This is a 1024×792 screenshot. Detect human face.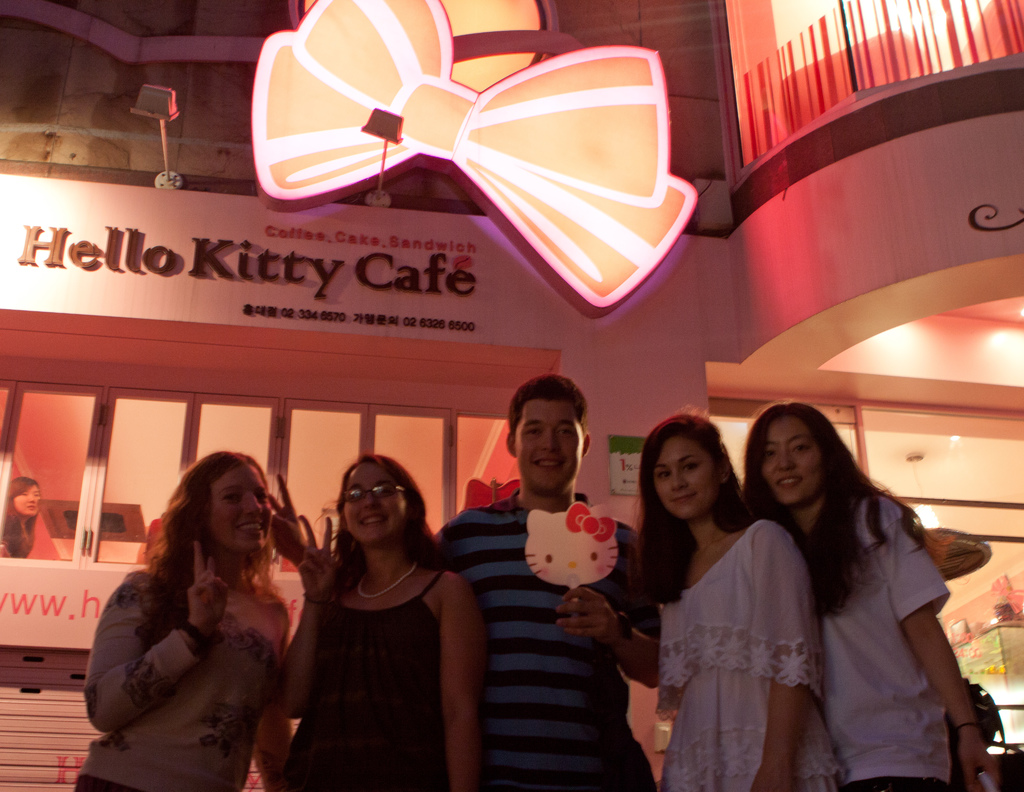
[x1=207, y1=462, x2=272, y2=548].
